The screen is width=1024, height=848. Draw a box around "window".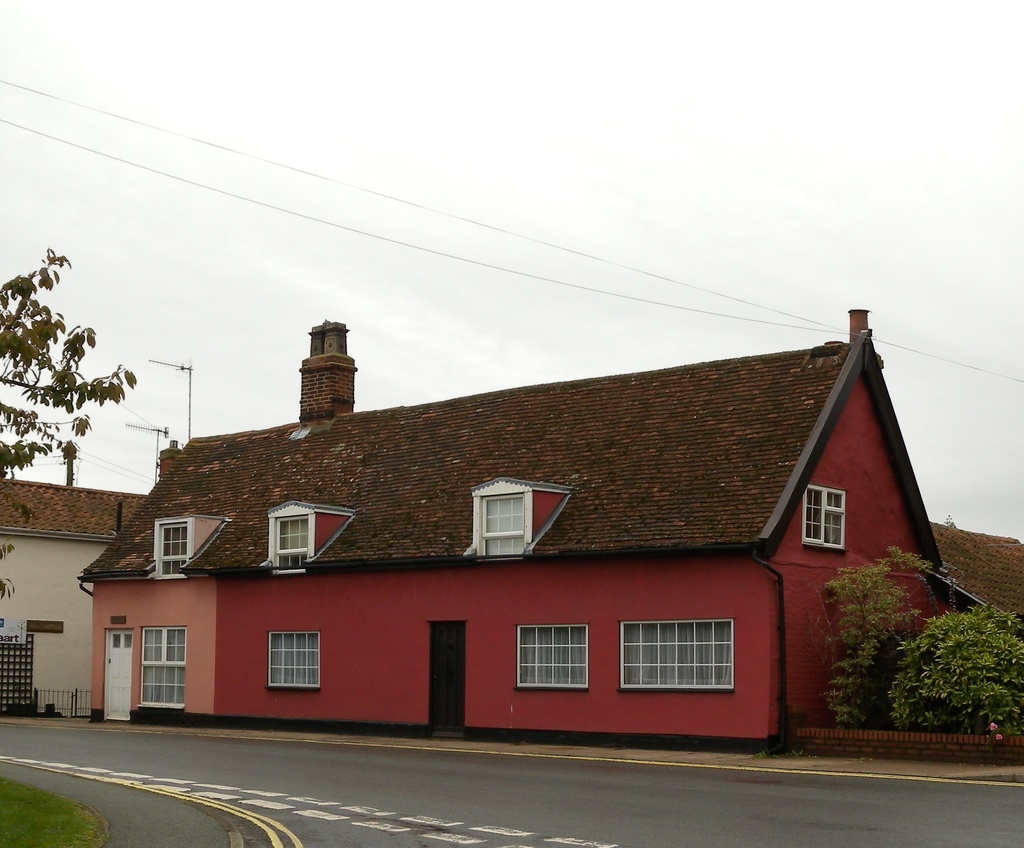
<region>270, 628, 324, 690</region>.
